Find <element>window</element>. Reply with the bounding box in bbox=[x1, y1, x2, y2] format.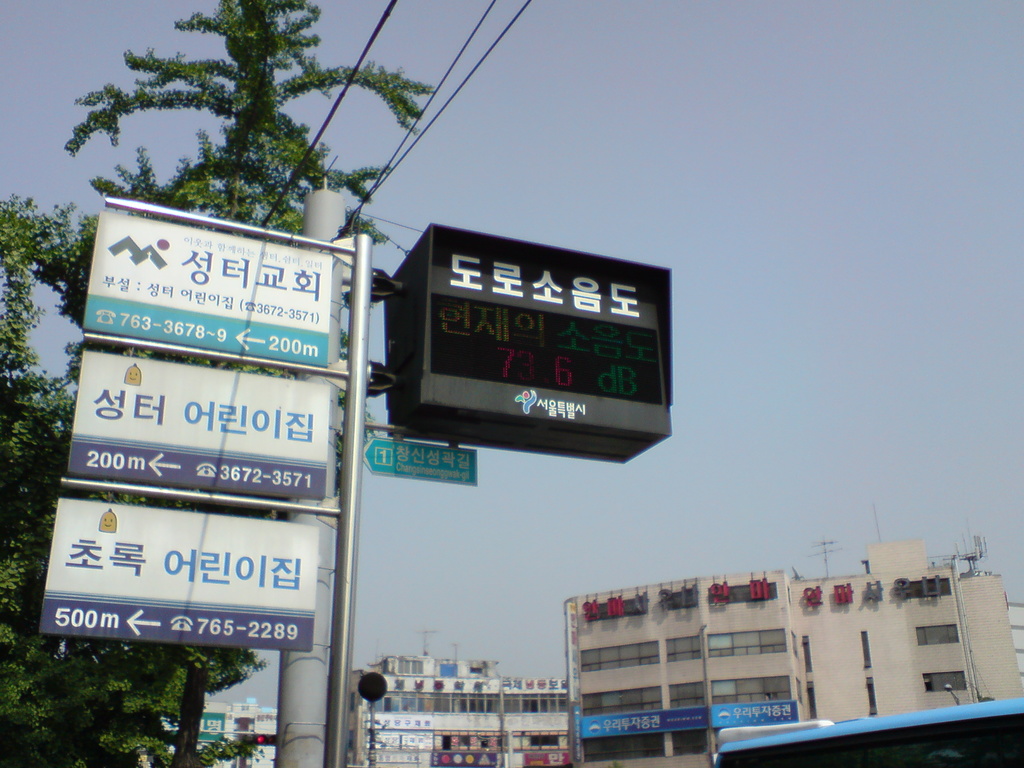
bbox=[579, 642, 661, 675].
